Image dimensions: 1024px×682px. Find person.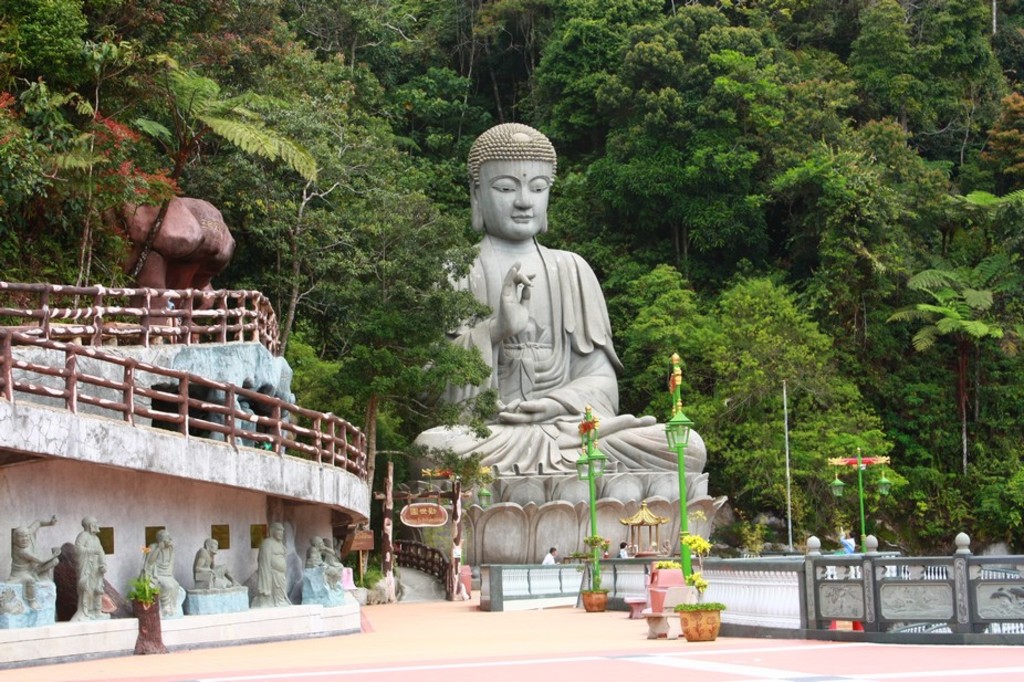
252:524:285:609.
